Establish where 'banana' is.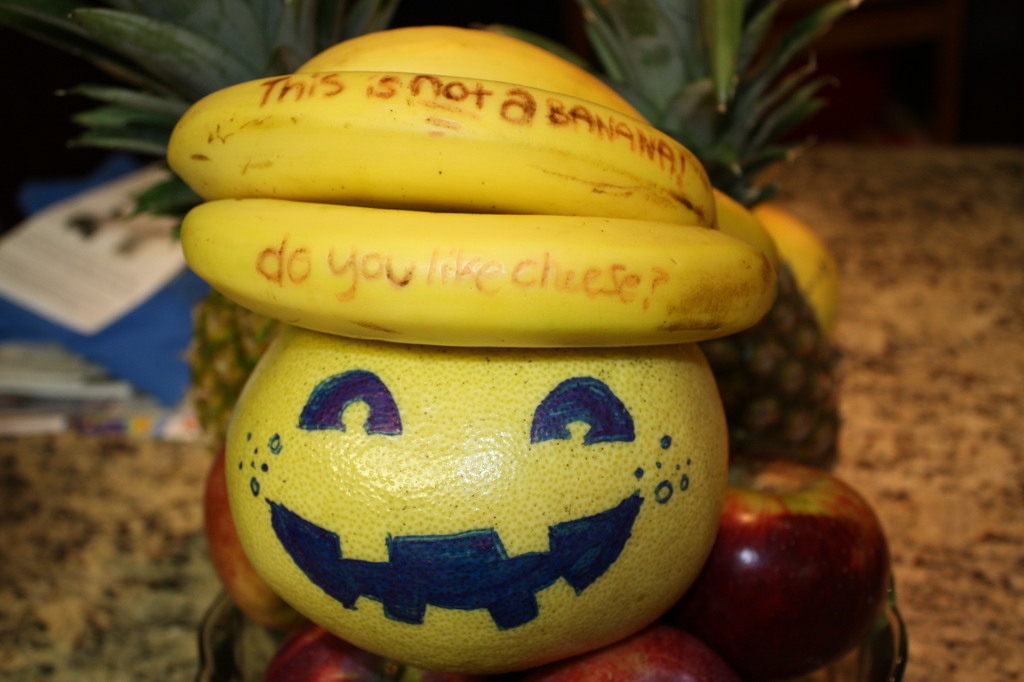
Established at x1=163, y1=68, x2=719, y2=232.
